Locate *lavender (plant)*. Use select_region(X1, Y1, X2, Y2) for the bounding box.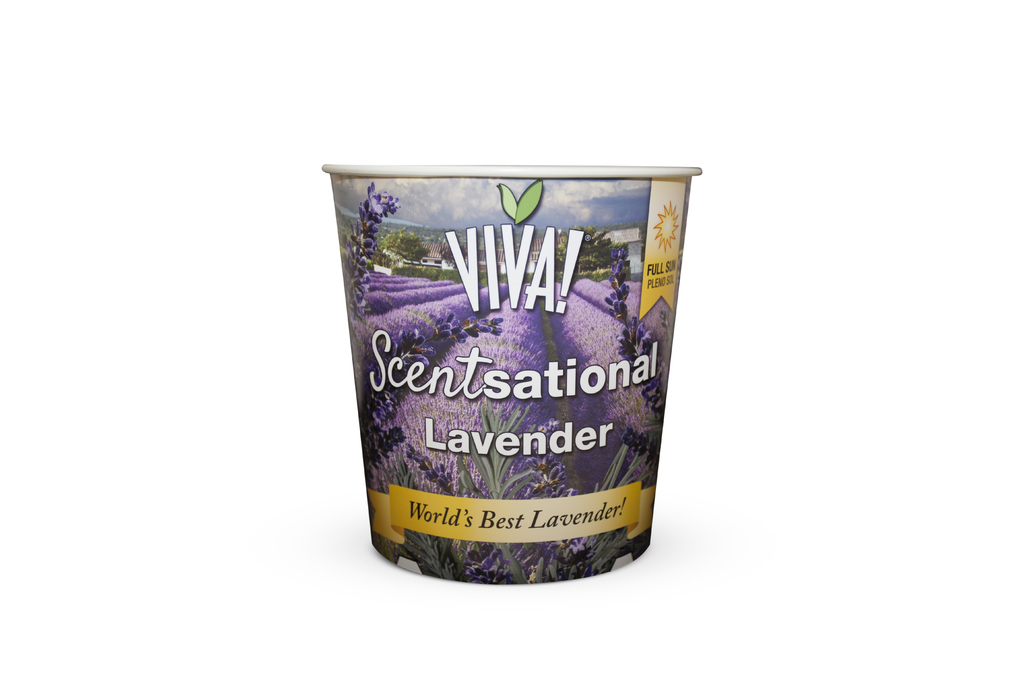
select_region(404, 441, 461, 502).
